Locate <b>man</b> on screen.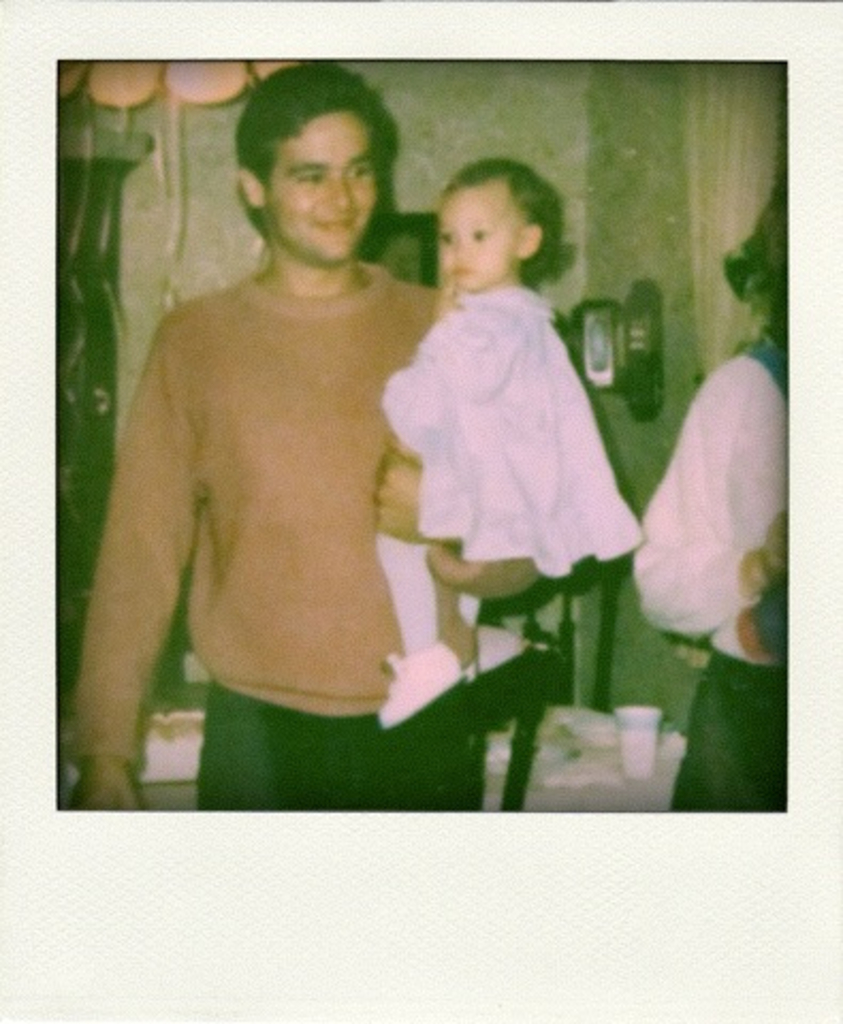
On screen at {"x1": 64, "y1": 49, "x2": 576, "y2": 847}.
